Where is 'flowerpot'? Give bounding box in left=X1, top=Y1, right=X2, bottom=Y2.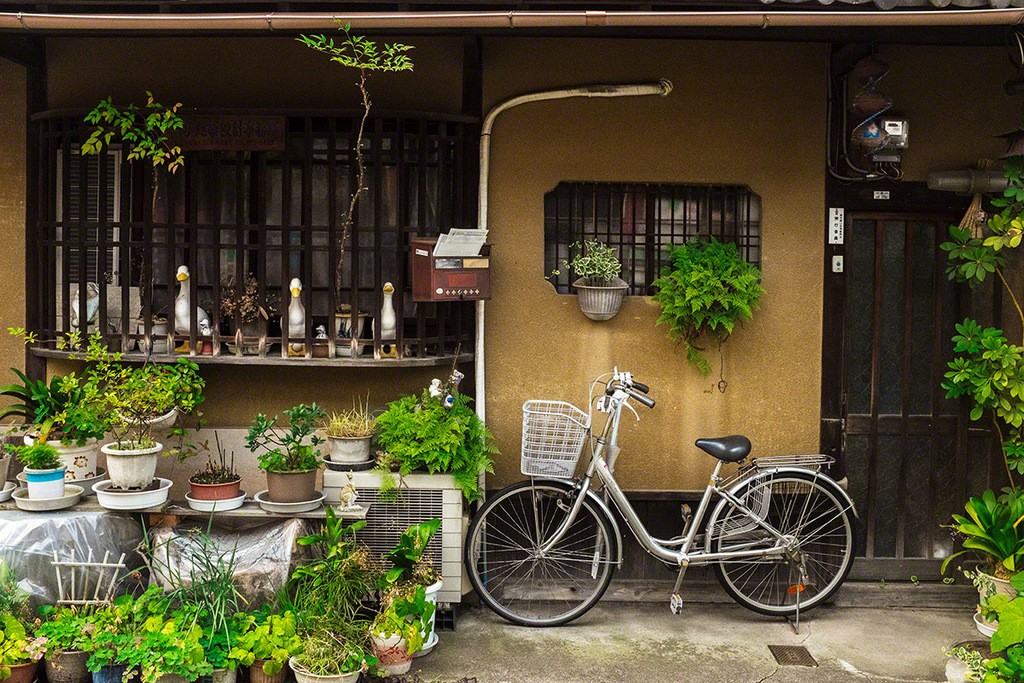
left=114, top=404, right=178, bottom=429.
